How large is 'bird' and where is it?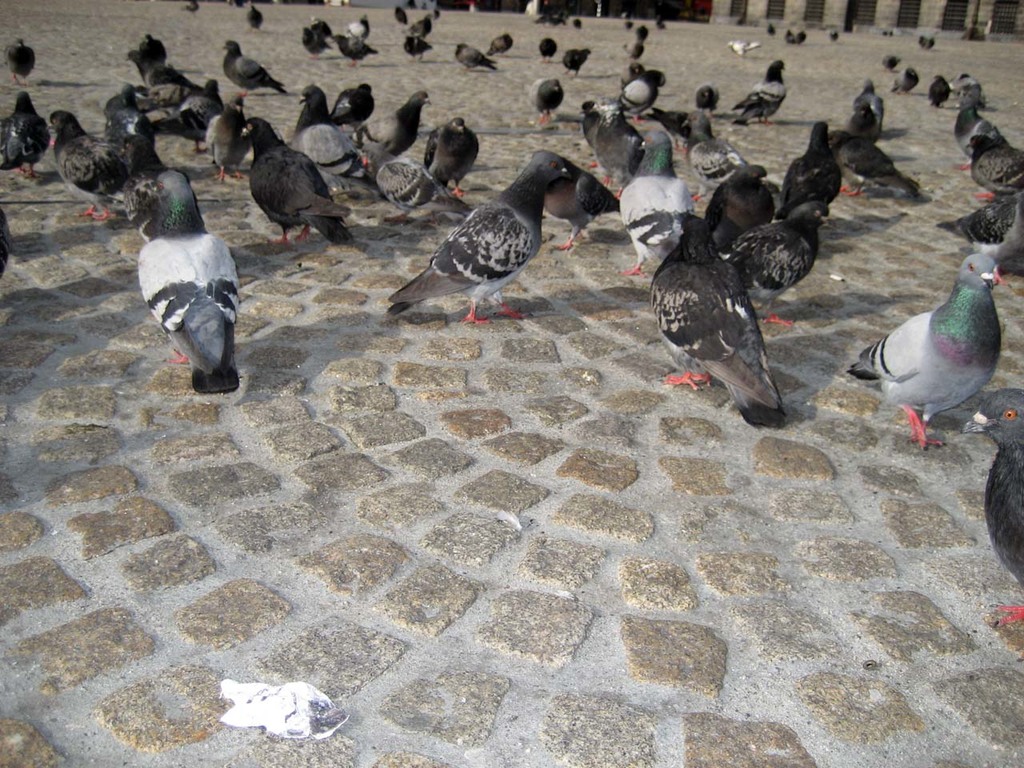
Bounding box: bbox(702, 169, 779, 255).
